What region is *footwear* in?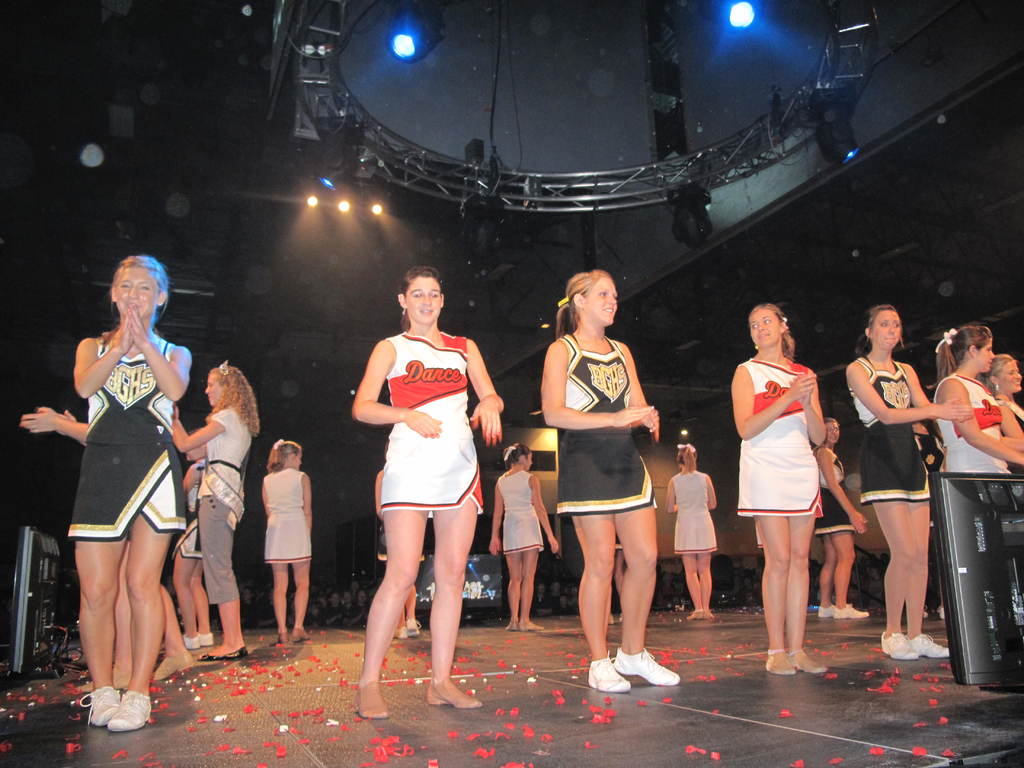
[909, 633, 952, 658].
